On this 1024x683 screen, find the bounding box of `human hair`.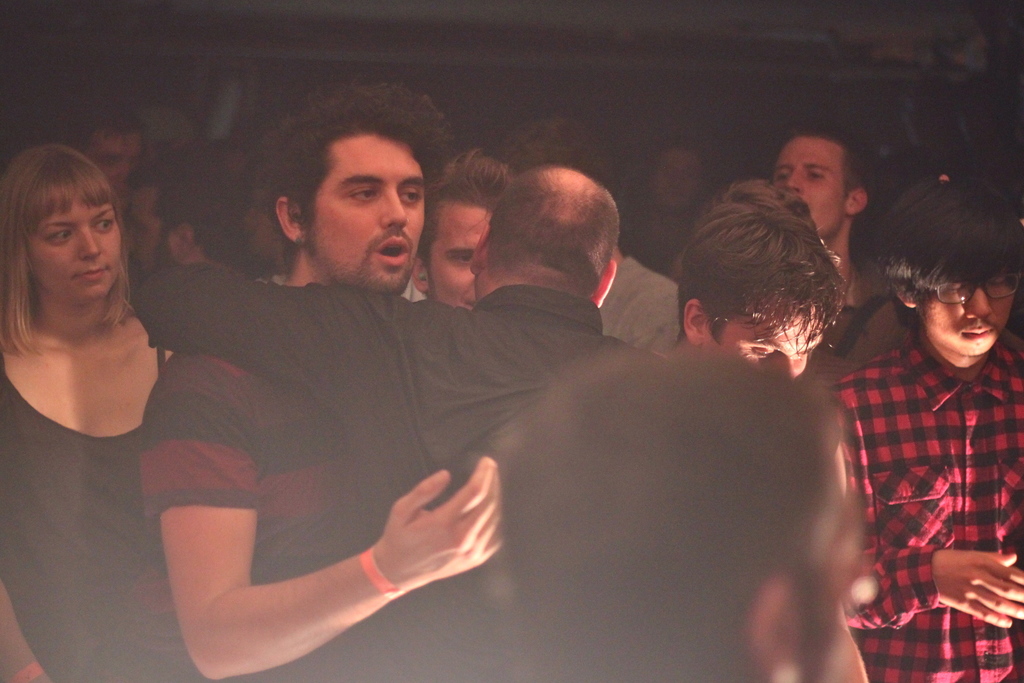
Bounding box: rect(489, 157, 624, 304).
